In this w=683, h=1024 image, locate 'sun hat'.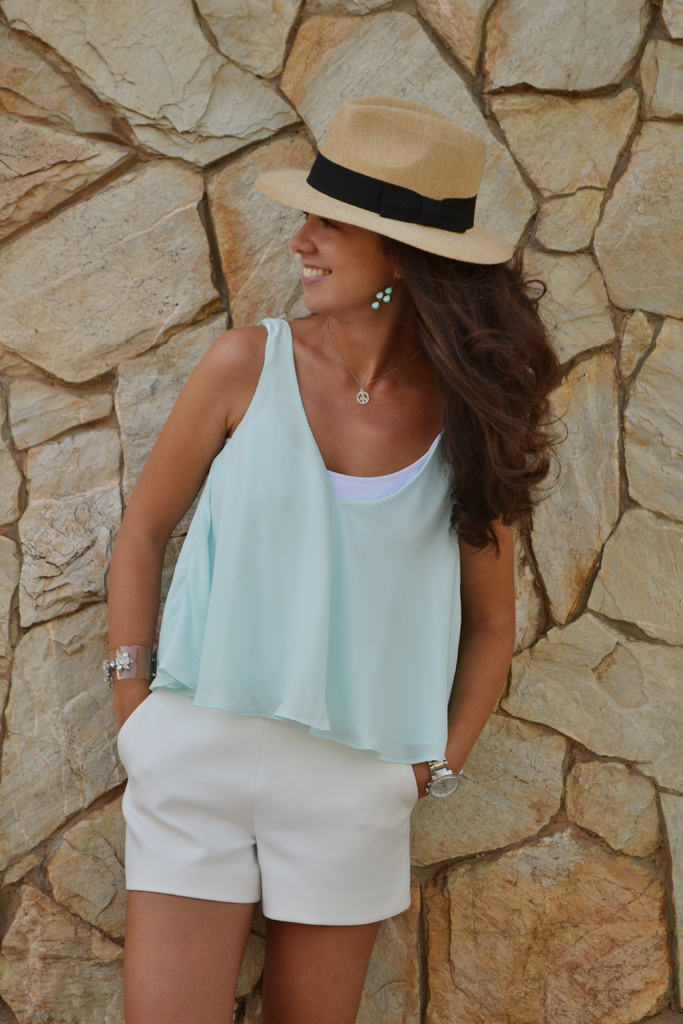
Bounding box: (x1=258, y1=92, x2=525, y2=278).
